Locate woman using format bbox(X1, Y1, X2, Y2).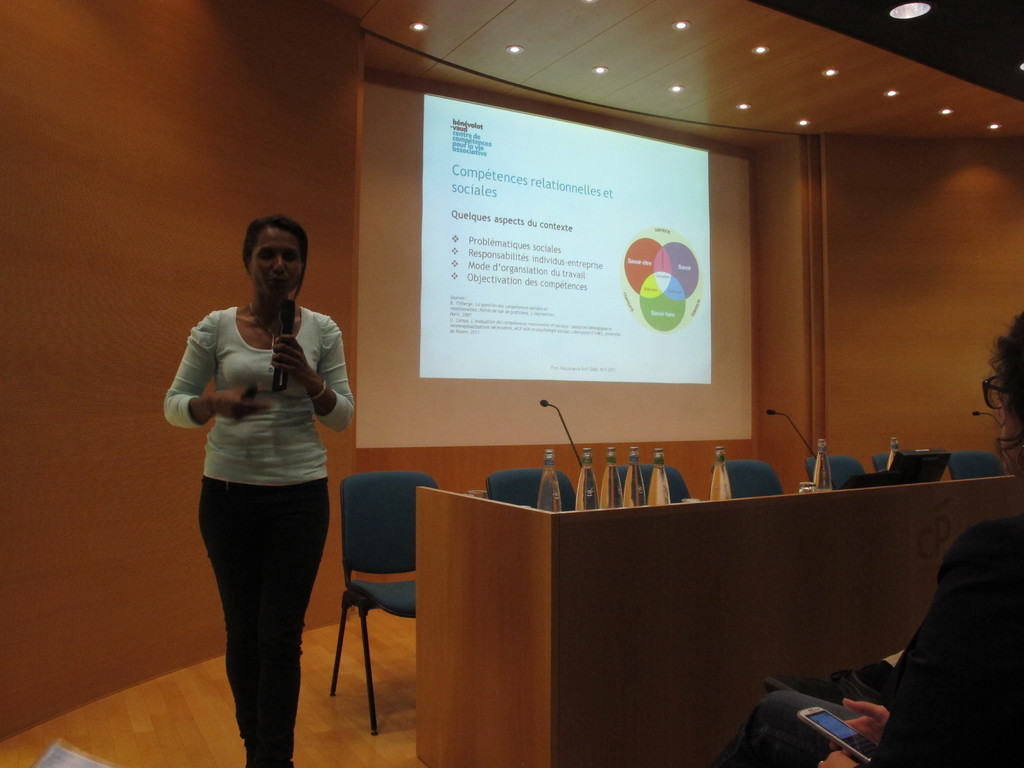
bbox(711, 305, 1023, 767).
